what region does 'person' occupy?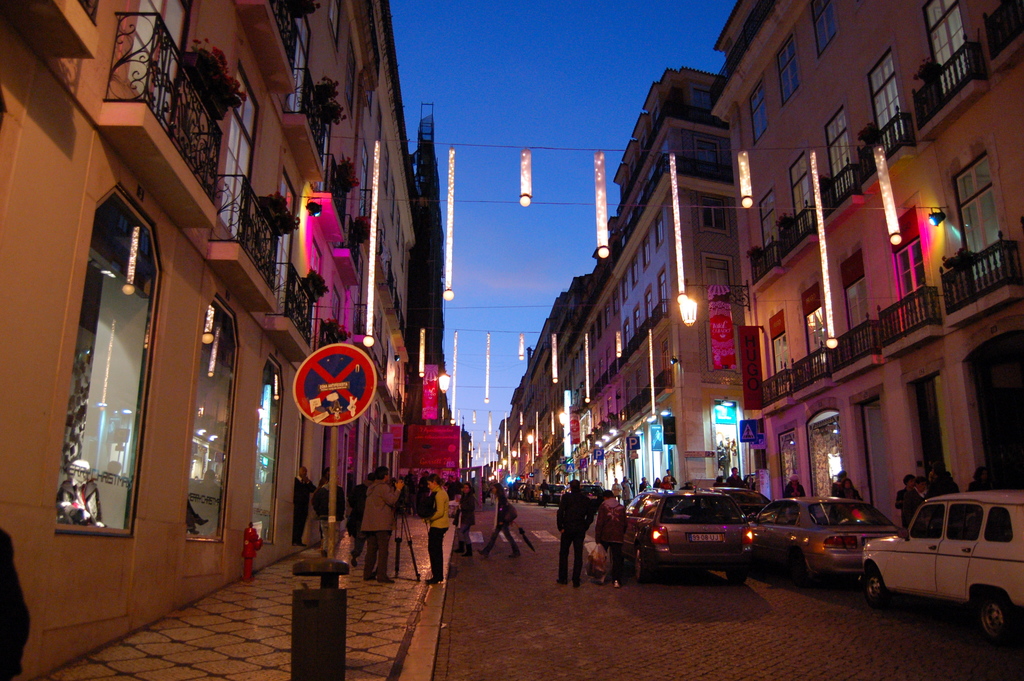
BBox(289, 469, 305, 543).
